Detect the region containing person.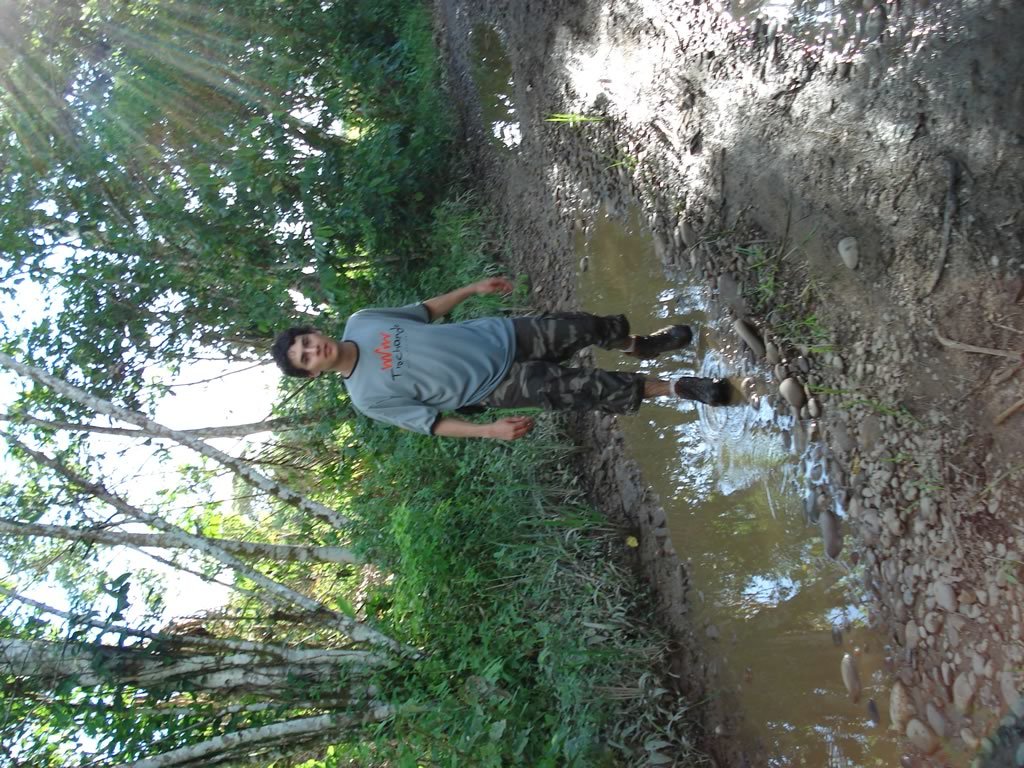
{"left": 300, "top": 266, "right": 668, "bottom": 489}.
